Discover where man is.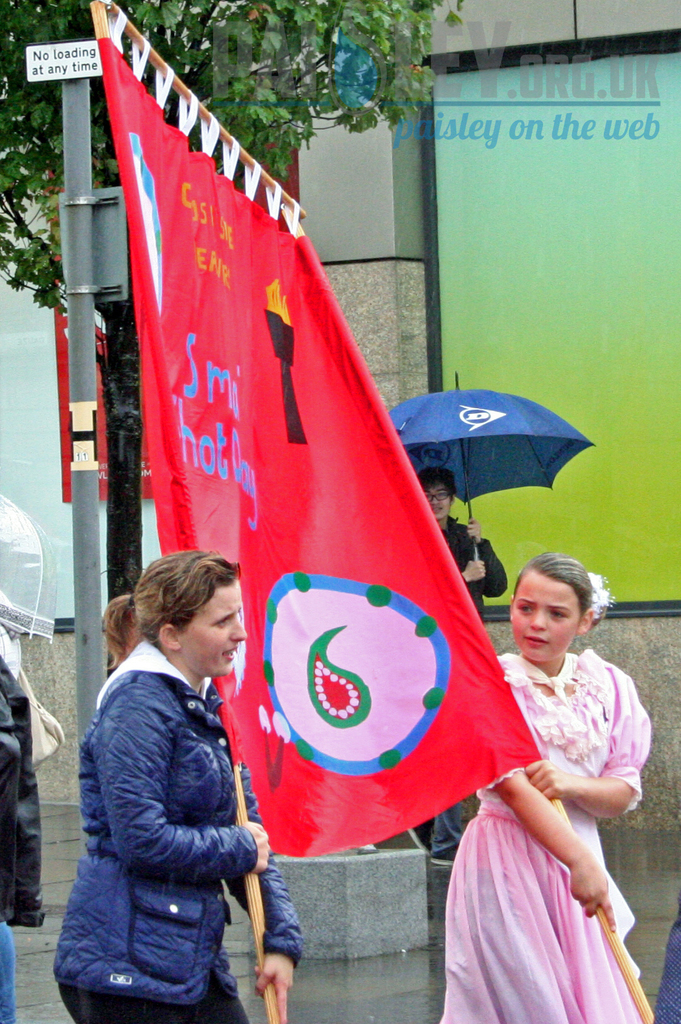
Discovered at (x1=418, y1=466, x2=511, y2=854).
